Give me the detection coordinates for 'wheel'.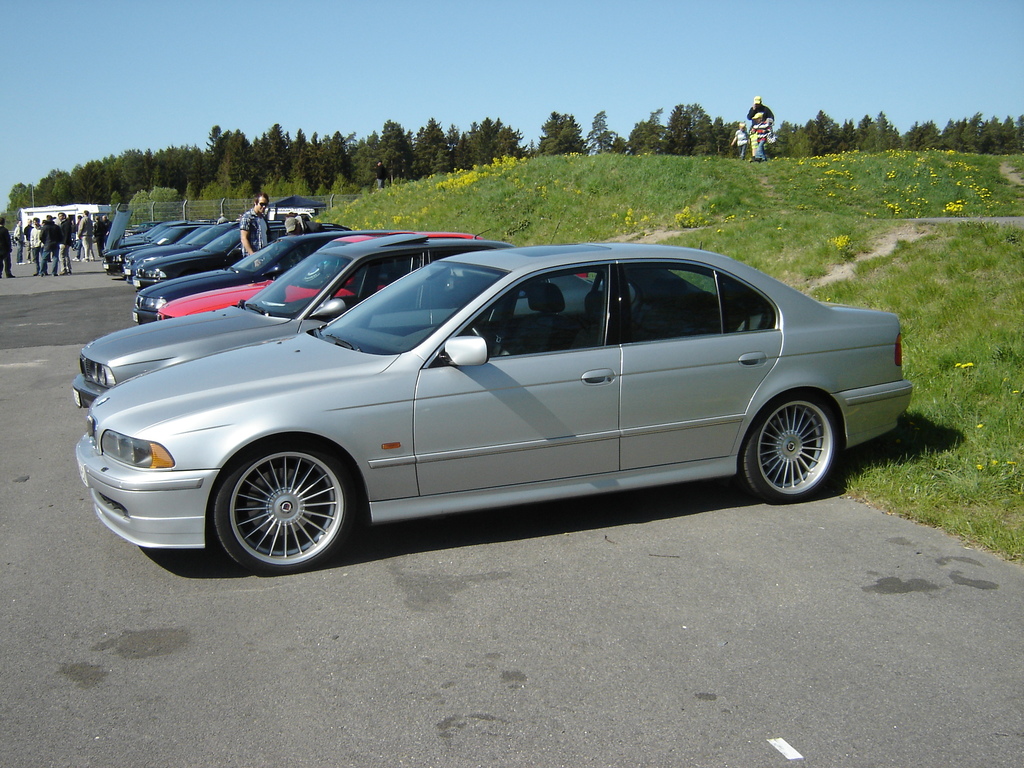
locate(200, 438, 357, 558).
